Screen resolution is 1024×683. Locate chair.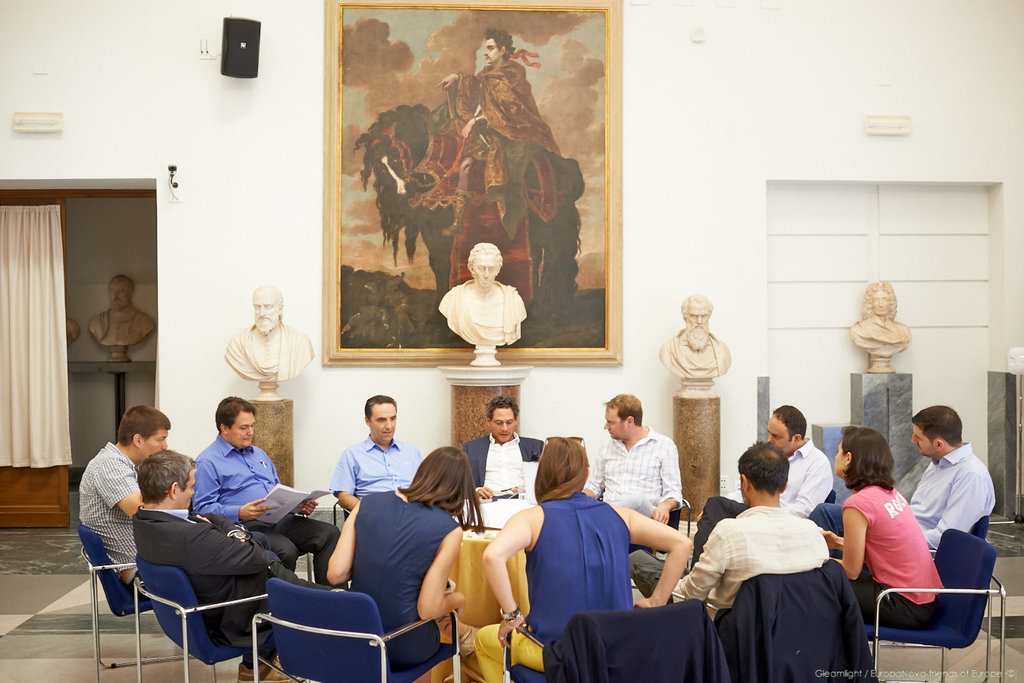
Rect(713, 559, 867, 682).
